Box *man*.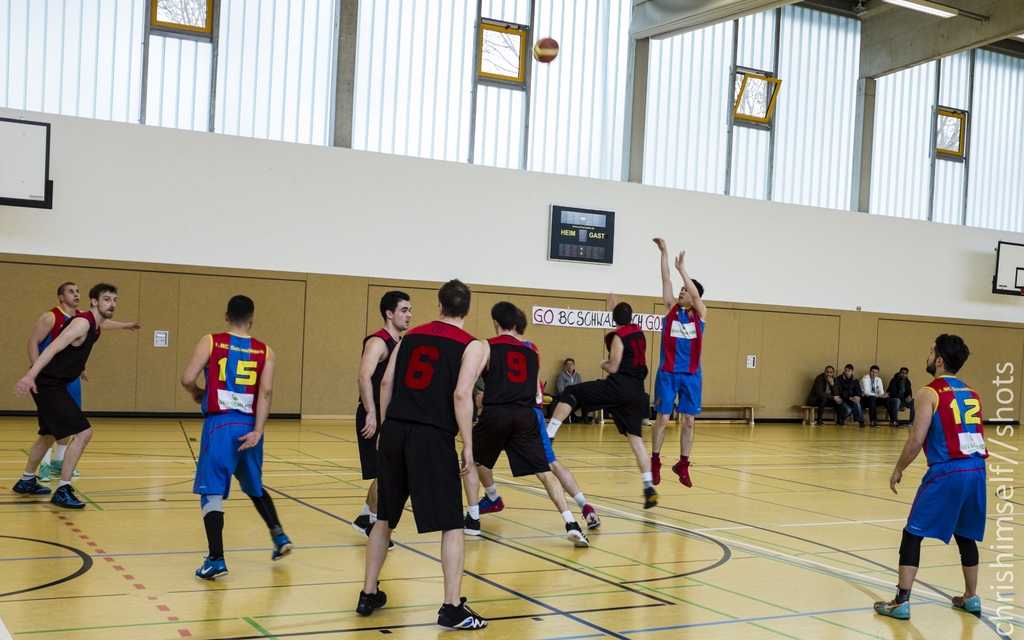
{"x1": 556, "y1": 358, "x2": 601, "y2": 426}.
